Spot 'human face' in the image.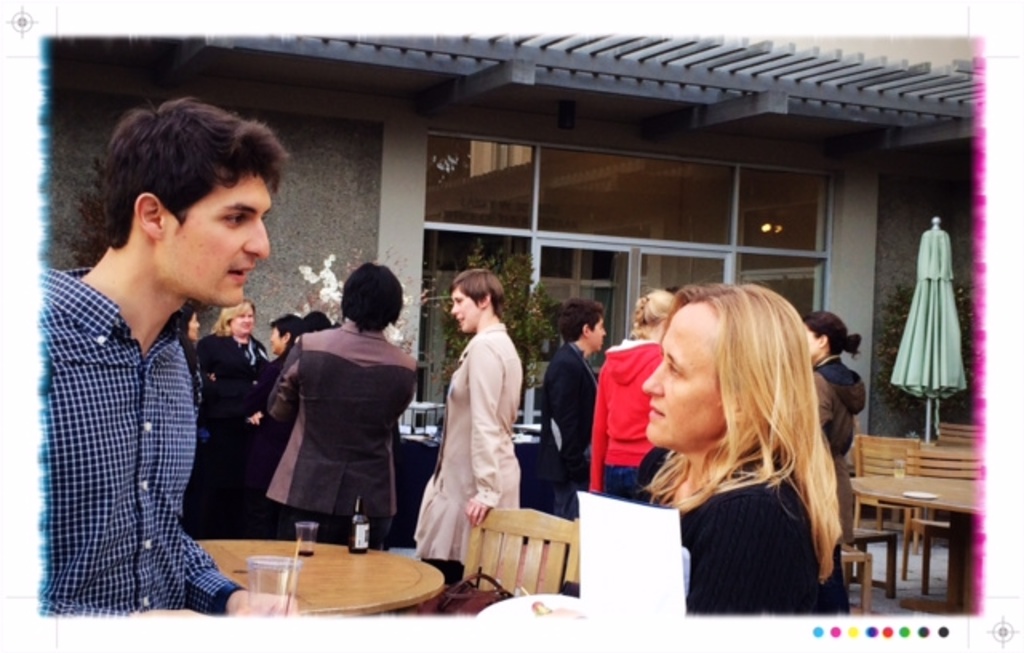
'human face' found at 459:286:480:330.
